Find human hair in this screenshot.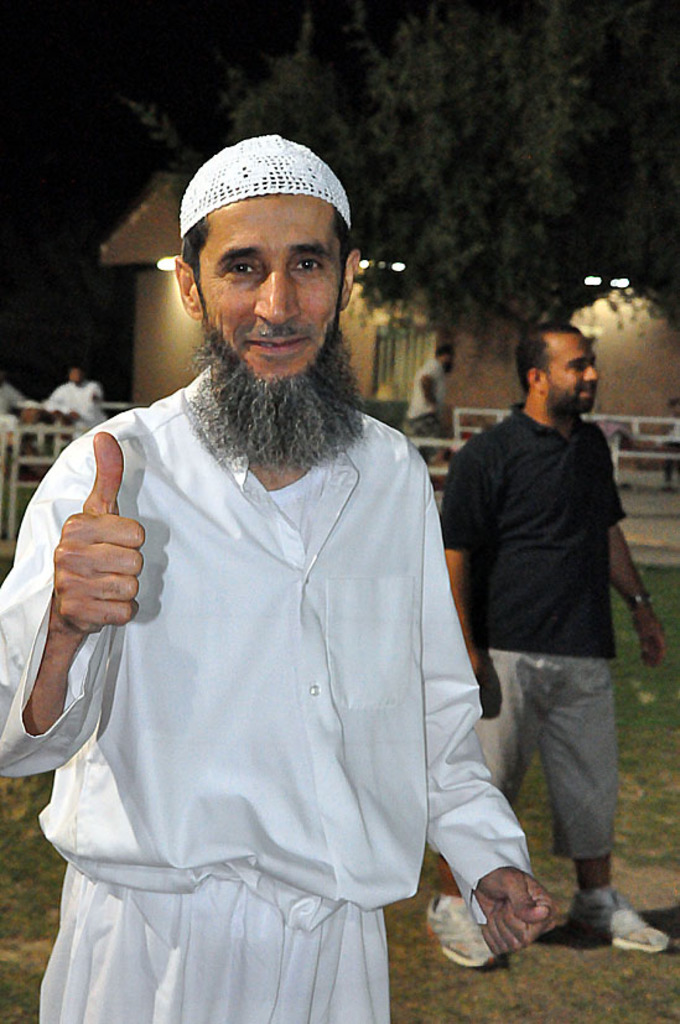
The bounding box for human hair is left=178, top=189, right=357, bottom=332.
